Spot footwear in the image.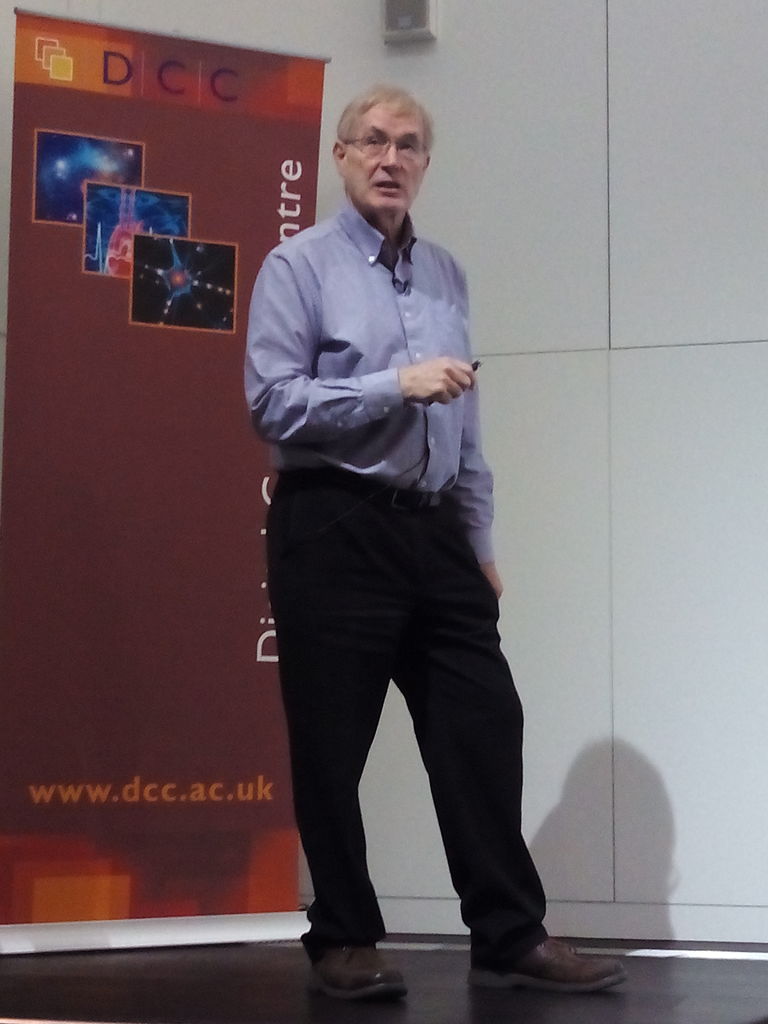
footwear found at (468, 935, 629, 993).
